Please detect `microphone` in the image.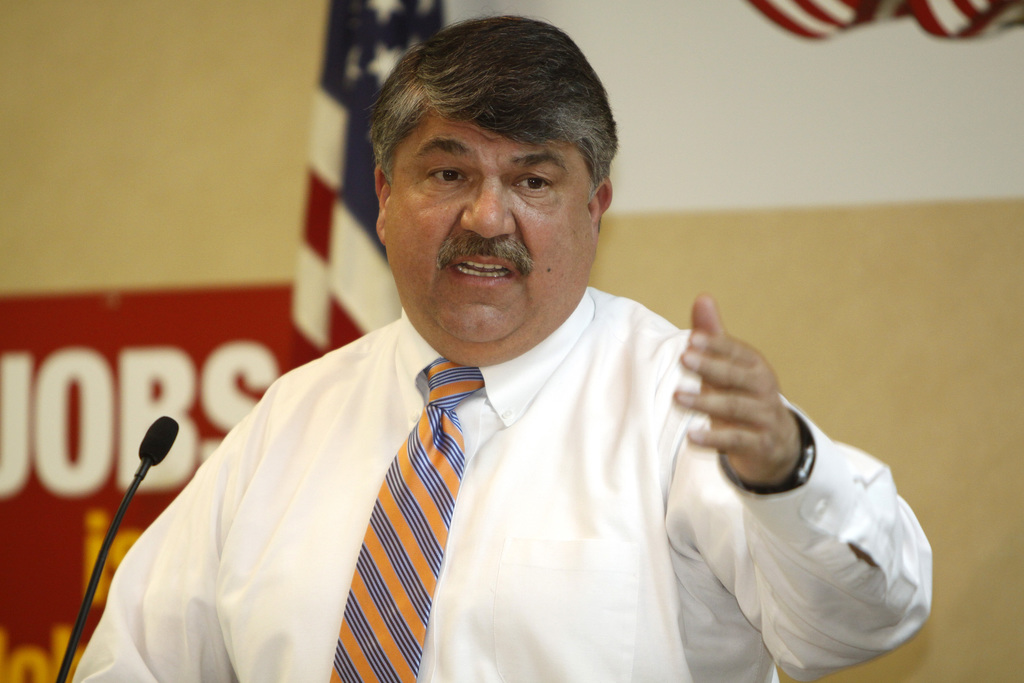
<bbox>138, 412, 177, 464</bbox>.
